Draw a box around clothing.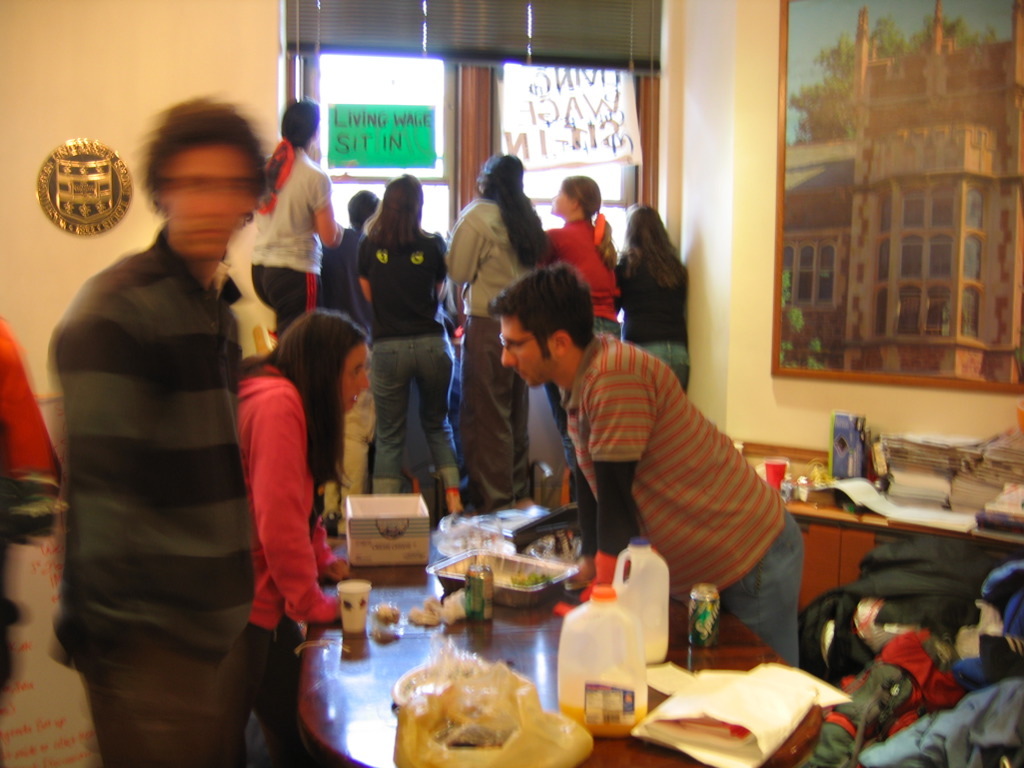
BBox(553, 331, 805, 672).
